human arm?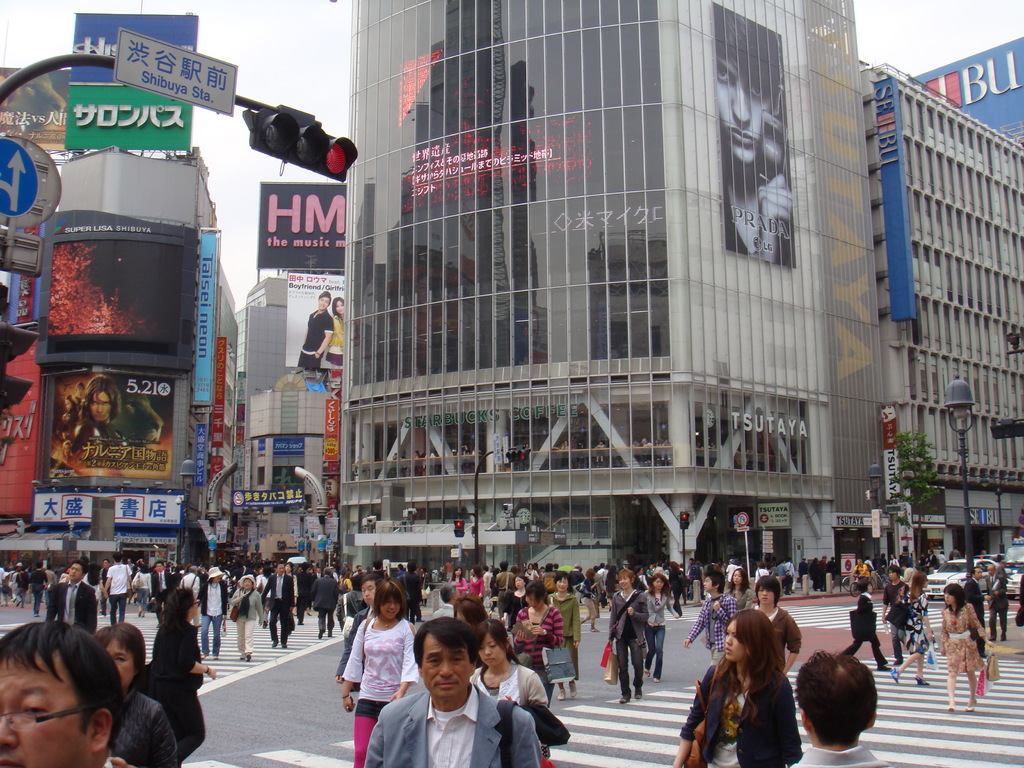
684:600:707:651
